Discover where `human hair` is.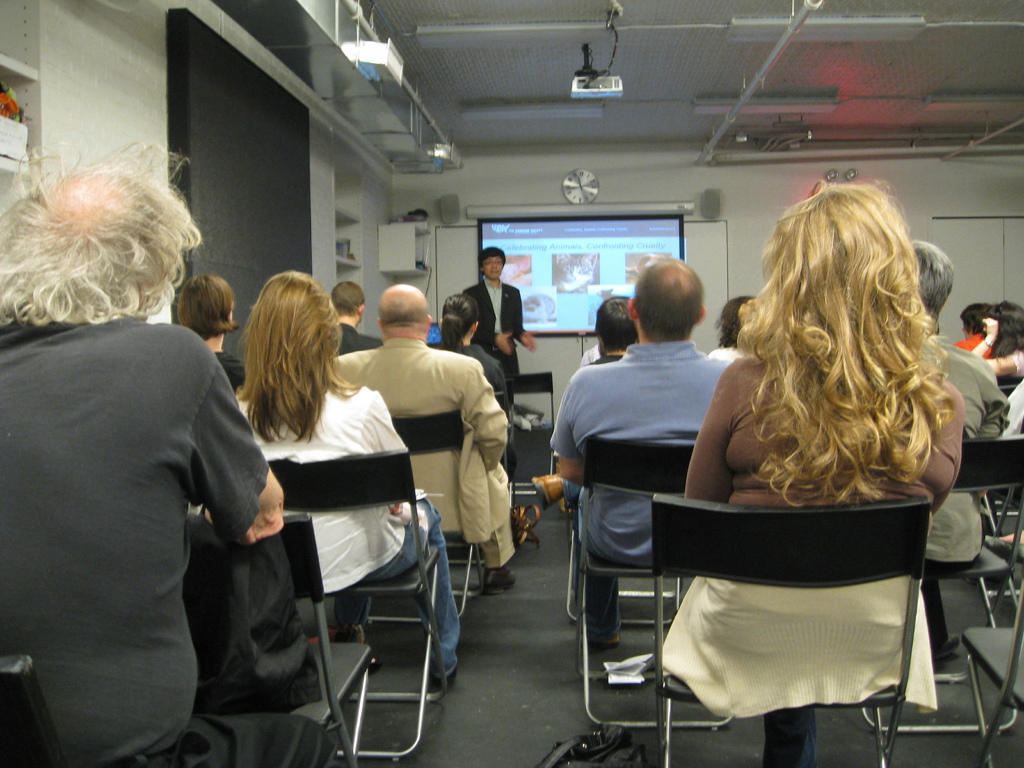
Discovered at (x1=632, y1=260, x2=703, y2=341).
